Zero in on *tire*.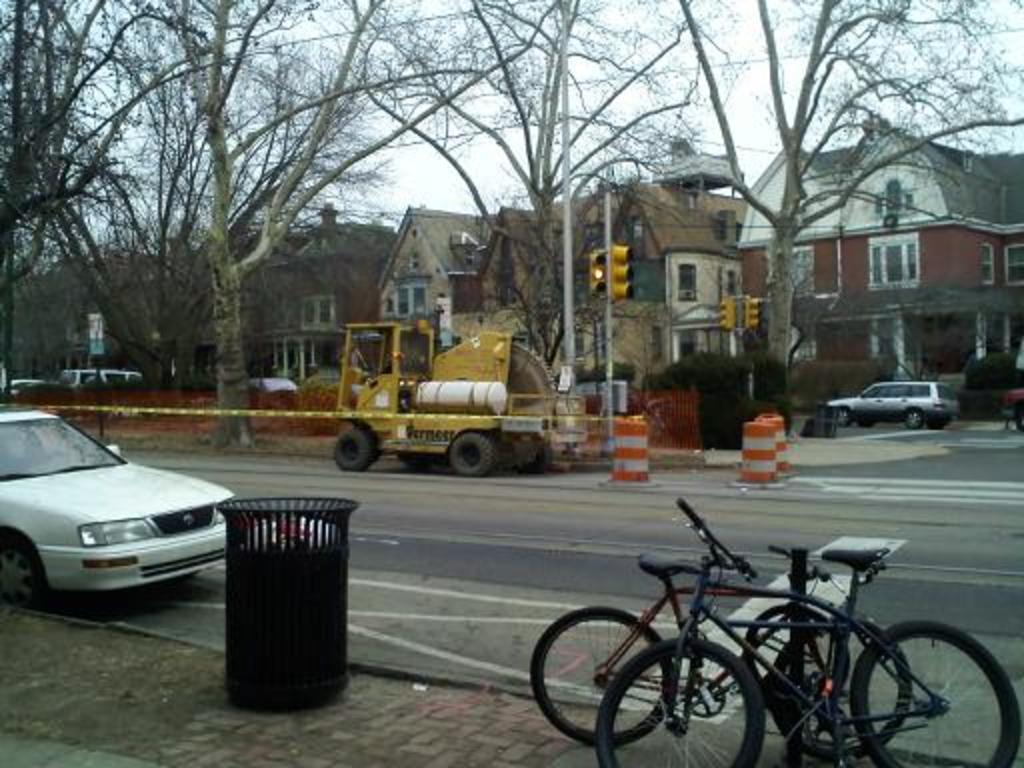
Zeroed in: (left=842, top=618, right=1022, bottom=766).
